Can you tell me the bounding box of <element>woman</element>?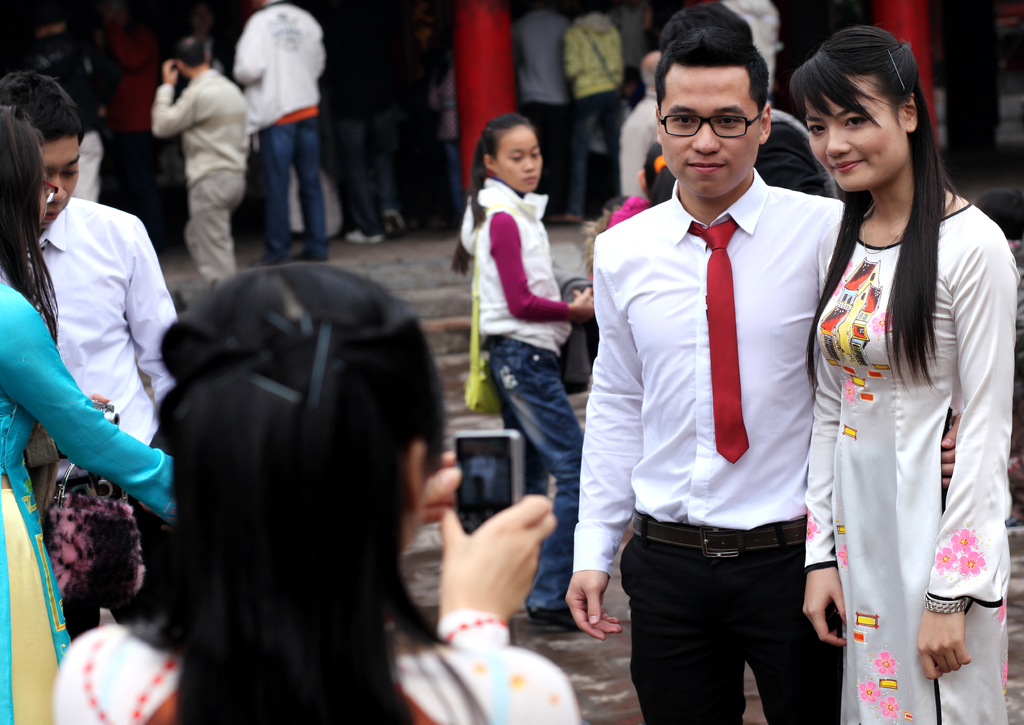
crop(785, 45, 1000, 715).
